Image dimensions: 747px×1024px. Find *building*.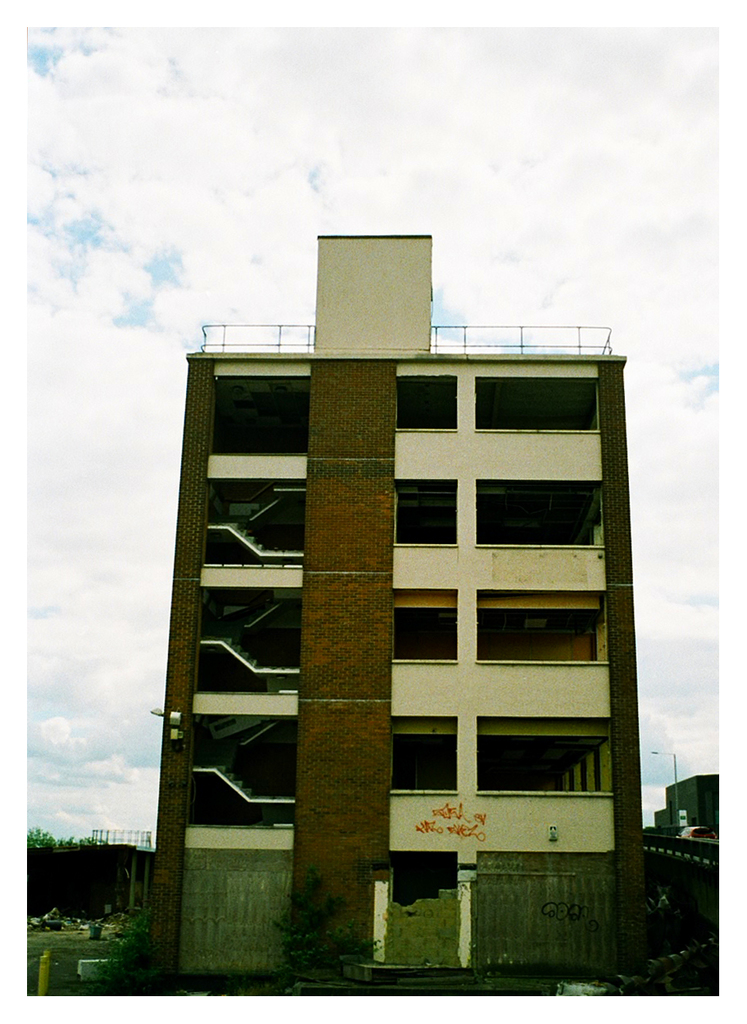
BBox(145, 236, 652, 995).
